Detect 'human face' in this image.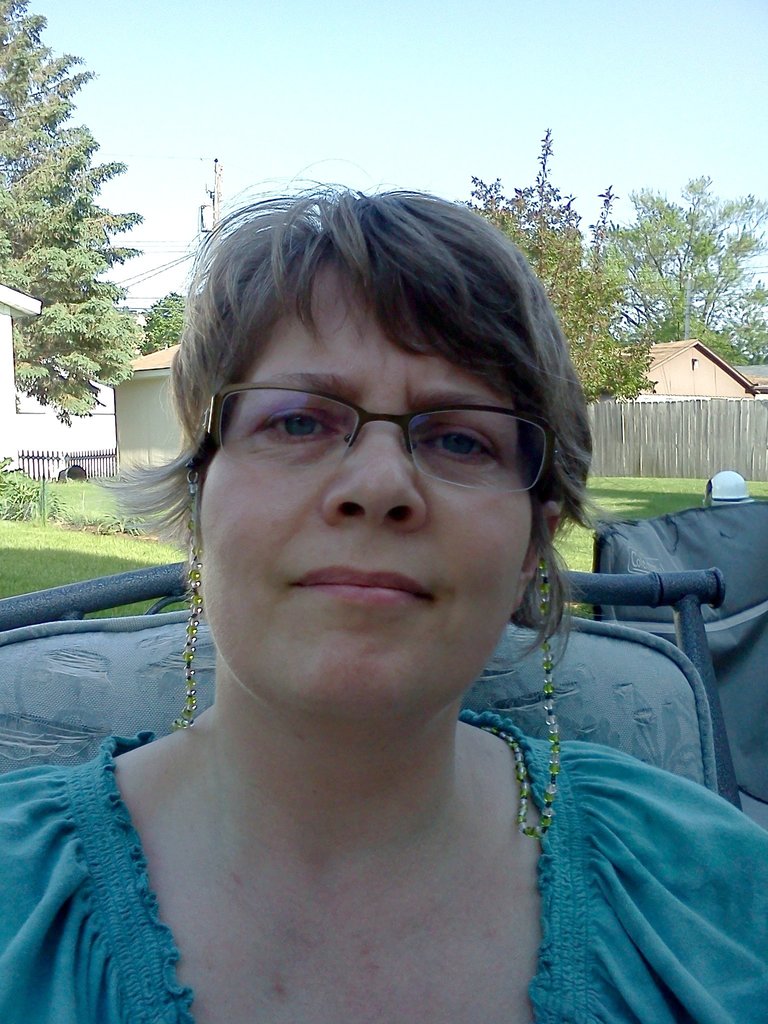
Detection: 178:262:561:712.
